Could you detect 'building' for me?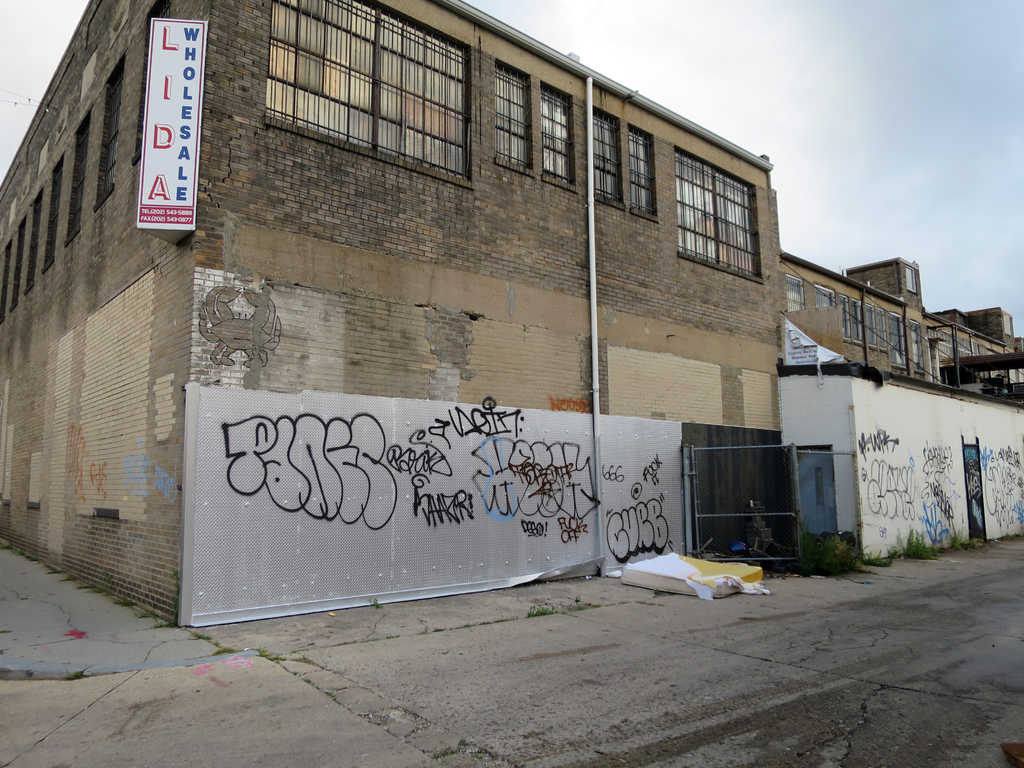
Detection result: box(778, 252, 1023, 563).
